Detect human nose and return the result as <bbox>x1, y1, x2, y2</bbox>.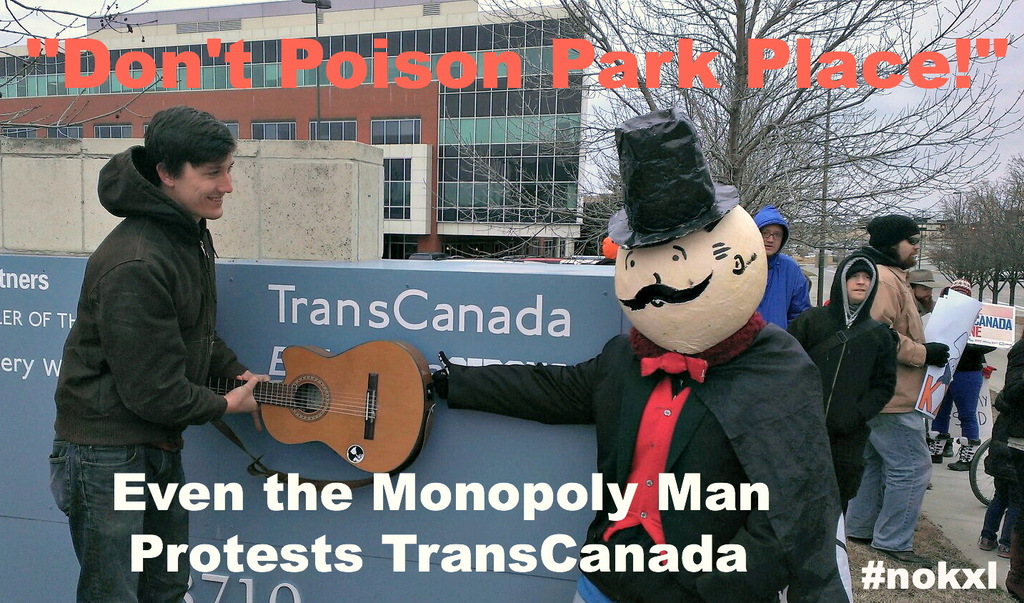
<bbox>860, 275, 865, 284</bbox>.
